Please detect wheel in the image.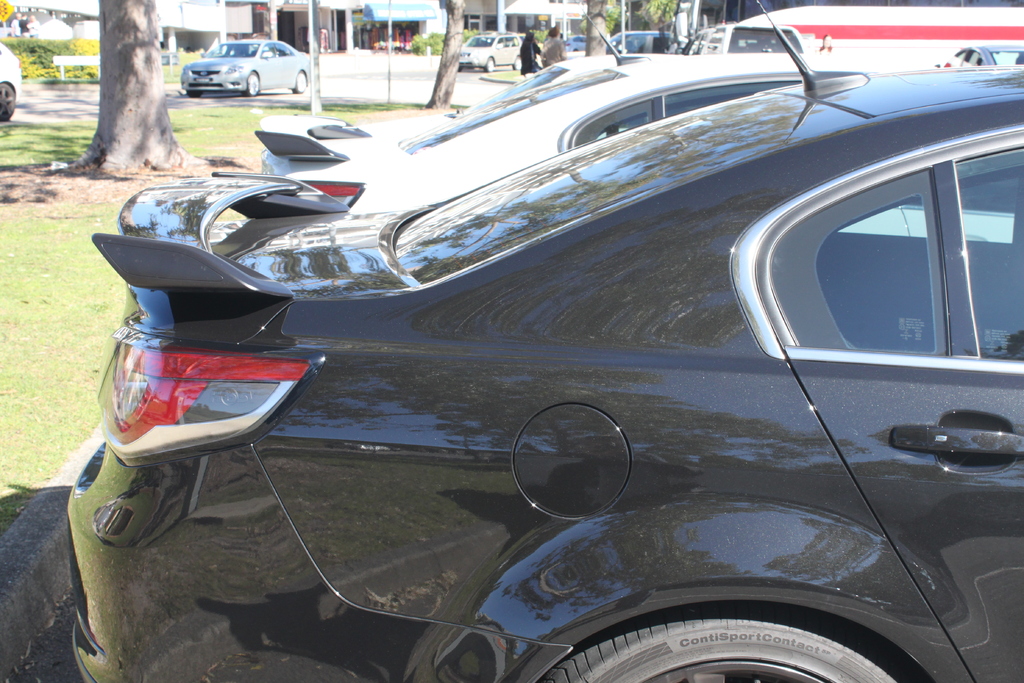
crop(292, 70, 308, 94).
